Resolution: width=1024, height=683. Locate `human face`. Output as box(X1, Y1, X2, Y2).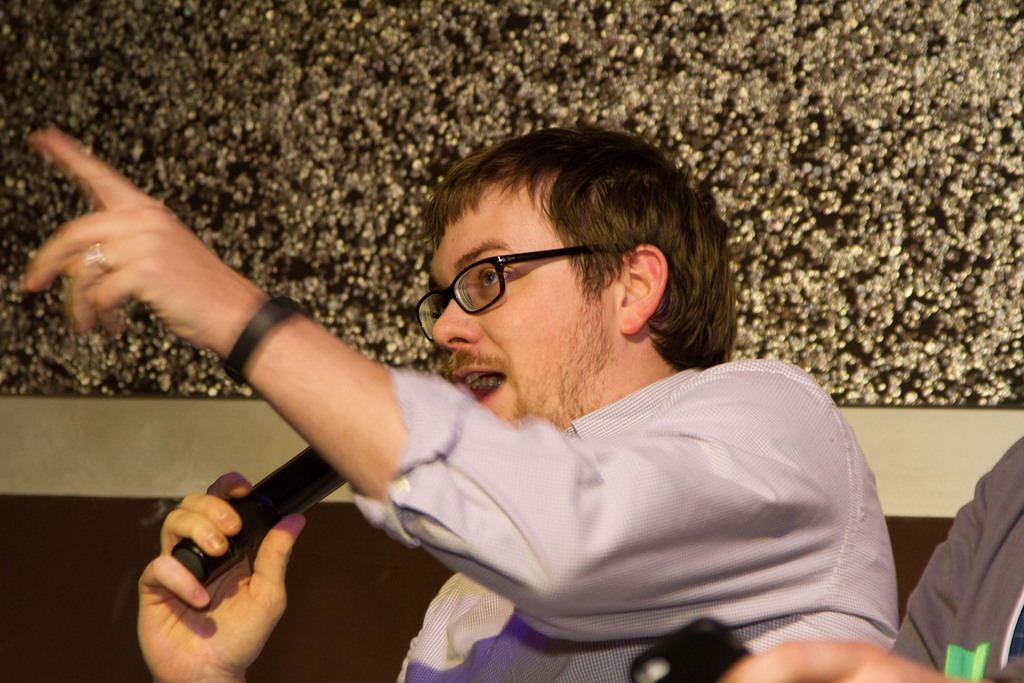
box(430, 182, 616, 421).
